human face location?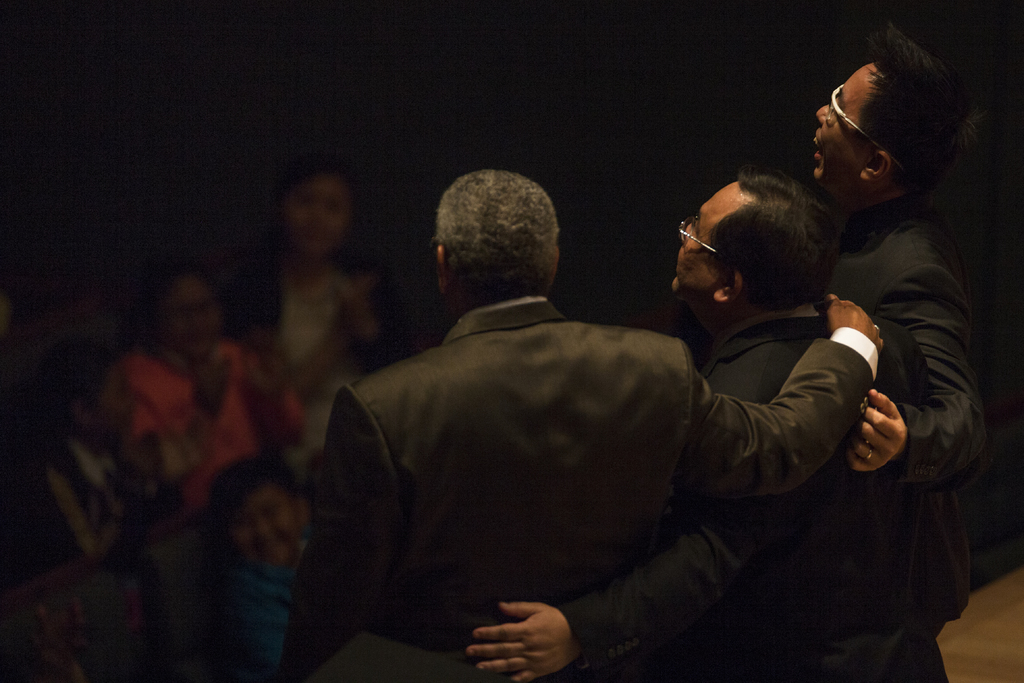
detection(157, 281, 223, 362)
